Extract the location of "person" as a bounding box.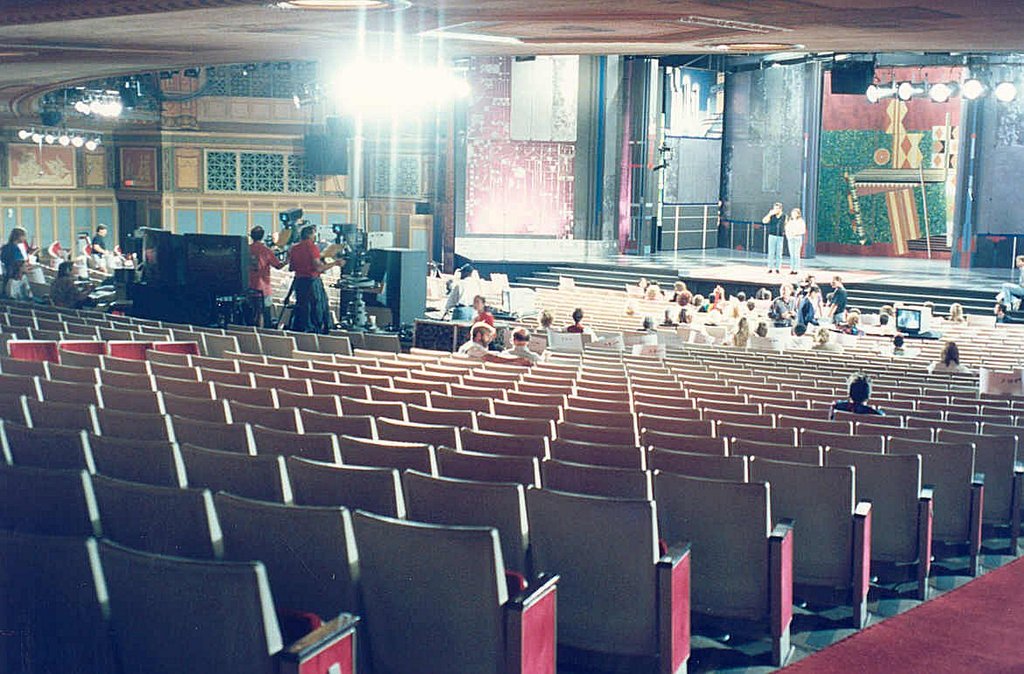
region(782, 208, 805, 273).
